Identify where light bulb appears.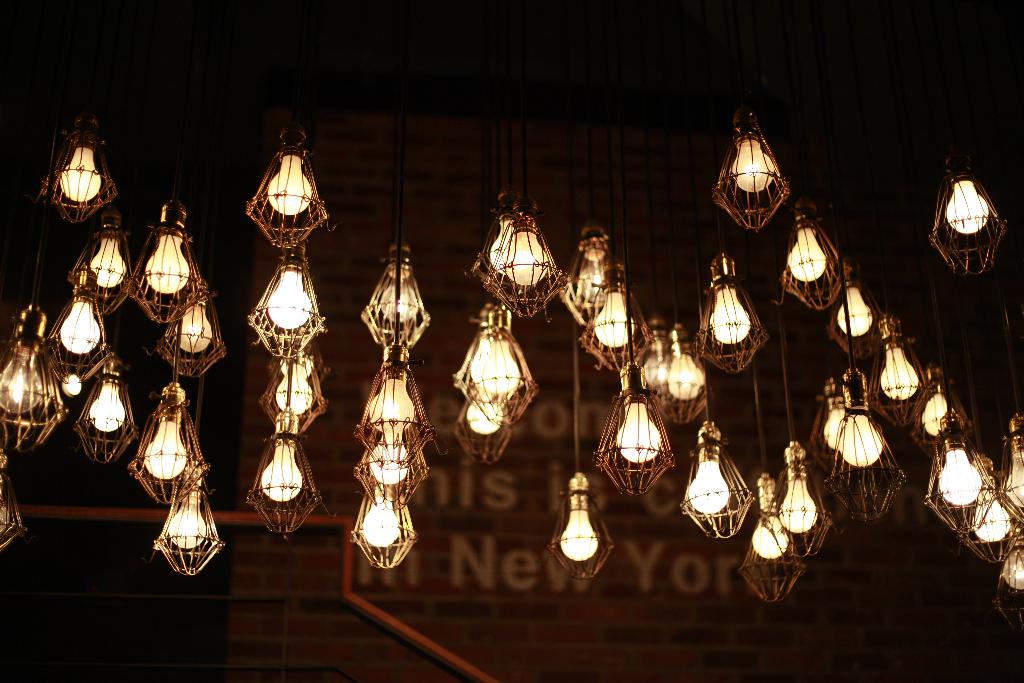
Appears at {"left": 275, "top": 352, "right": 314, "bottom": 415}.
